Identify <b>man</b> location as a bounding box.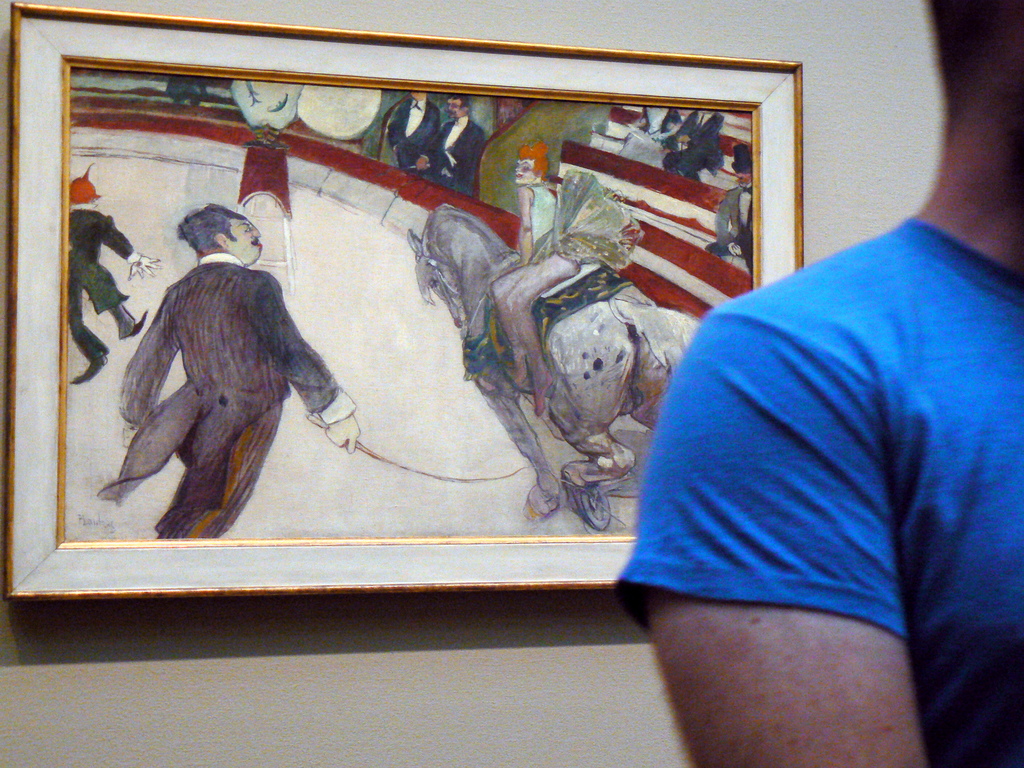
bbox=(608, 0, 1023, 767).
